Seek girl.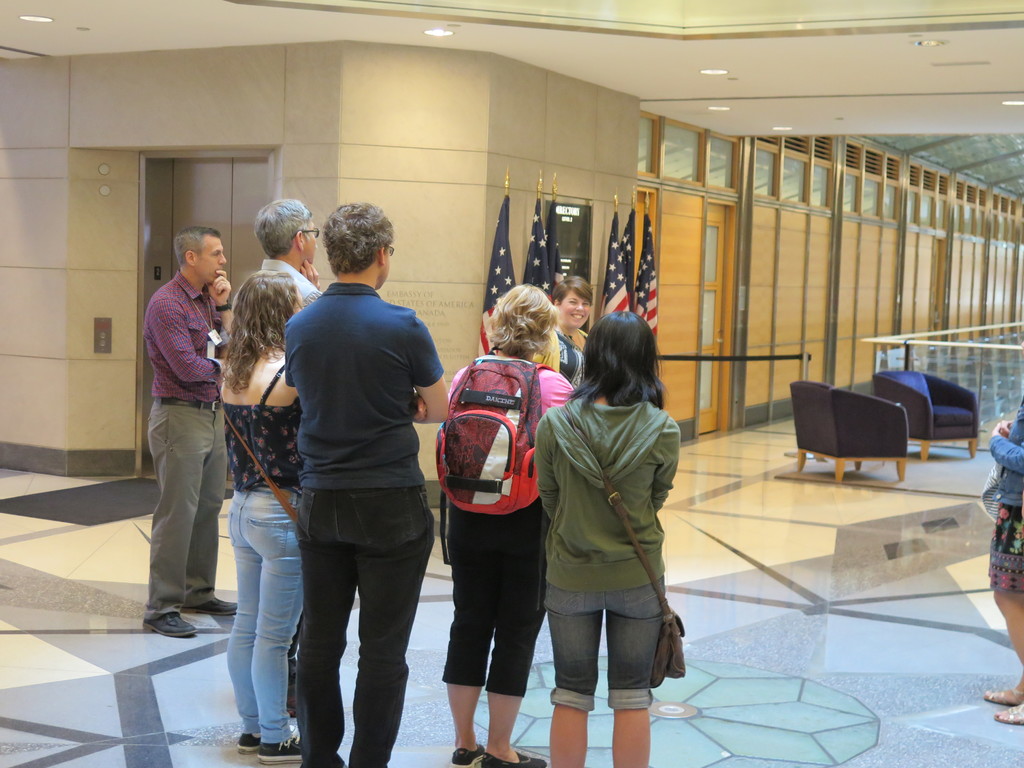
locate(532, 302, 684, 765).
